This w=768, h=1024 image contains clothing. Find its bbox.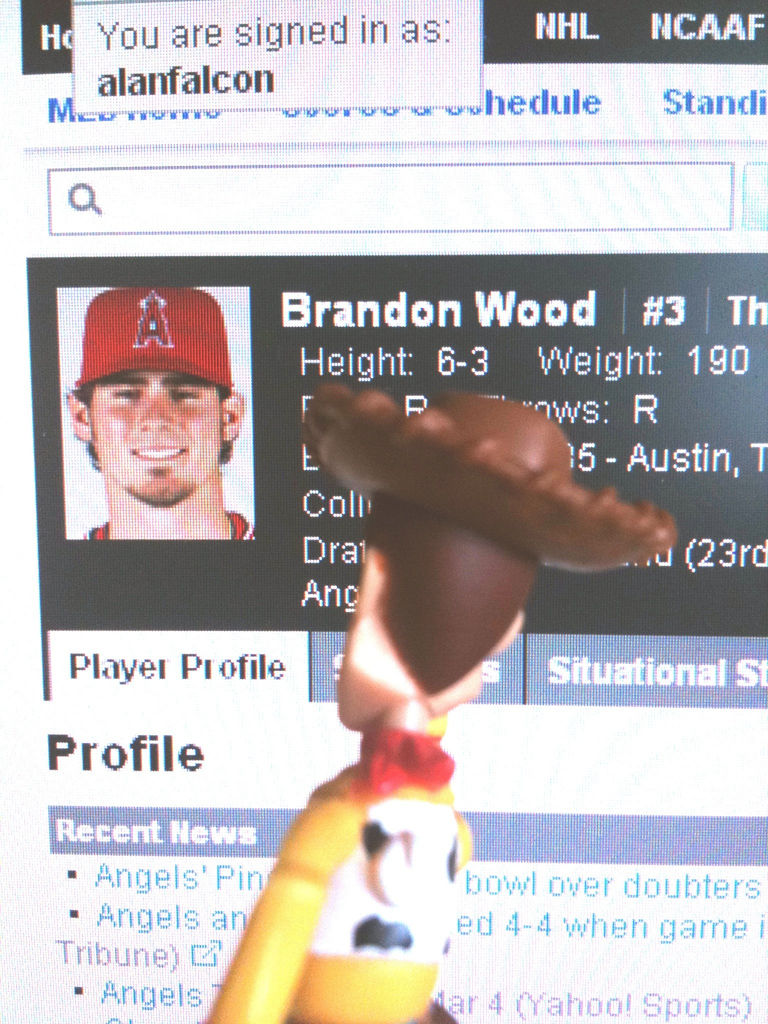
l=74, t=509, r=255, b=538.
